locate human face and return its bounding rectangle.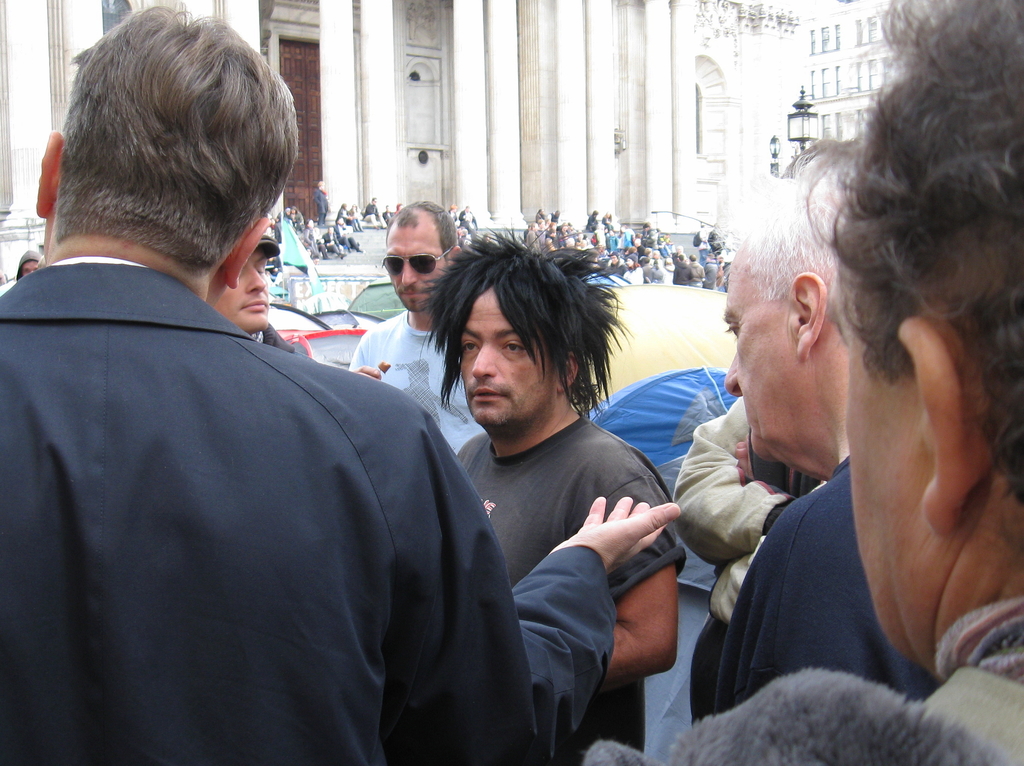
bbox=(720, 260, 796, 467).
